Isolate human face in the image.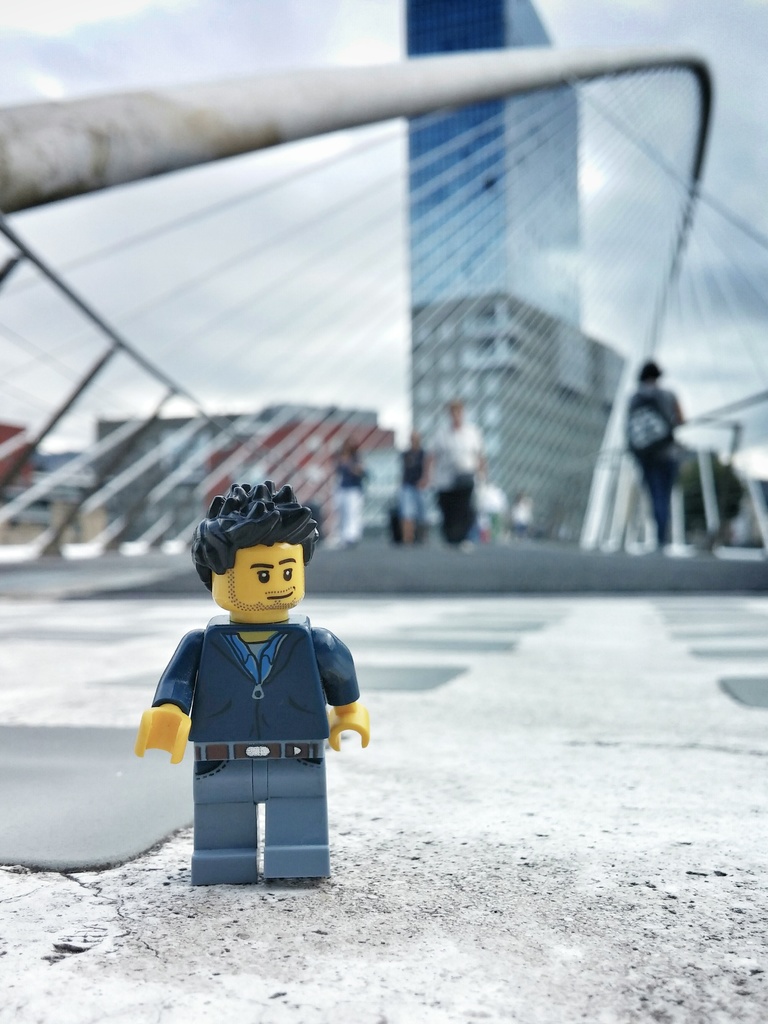
Isolated region: box(214, 543, 305, 616).
